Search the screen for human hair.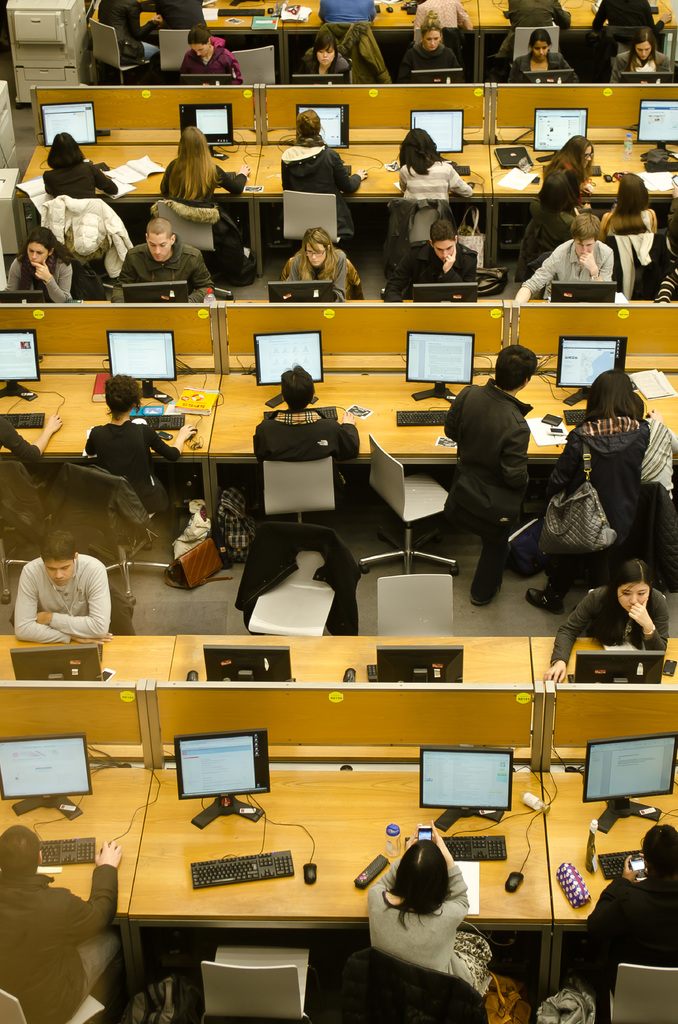
Found at region(423, 216, 456, 249).
